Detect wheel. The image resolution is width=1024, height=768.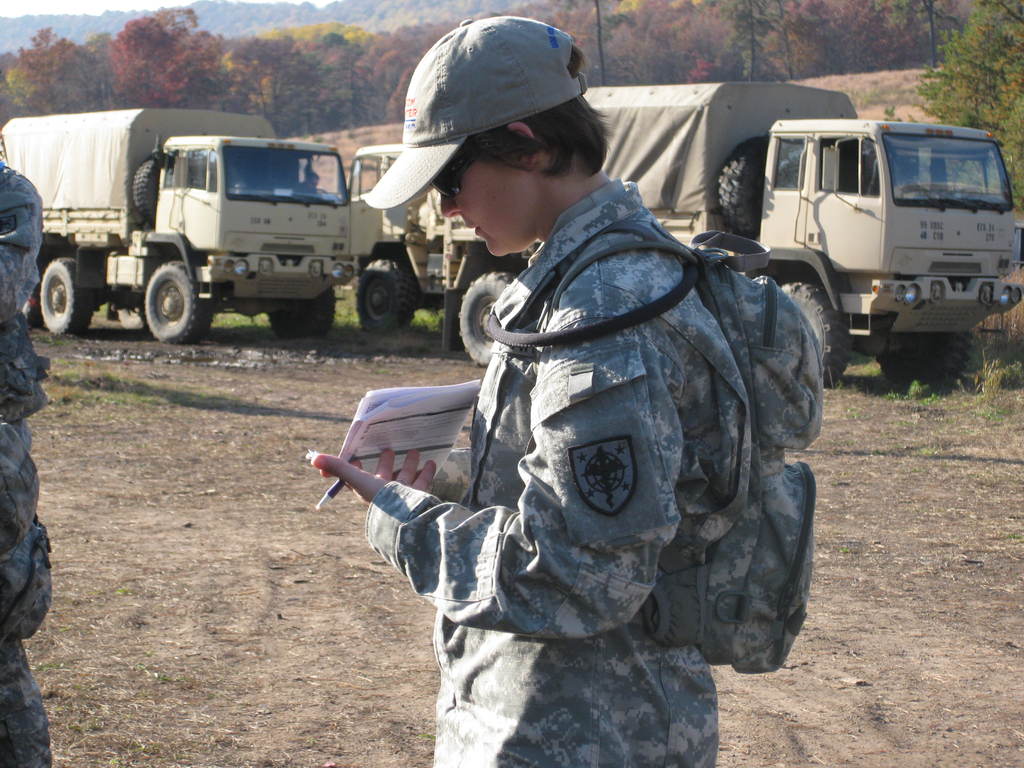
region(132, 154, 159, 224).
